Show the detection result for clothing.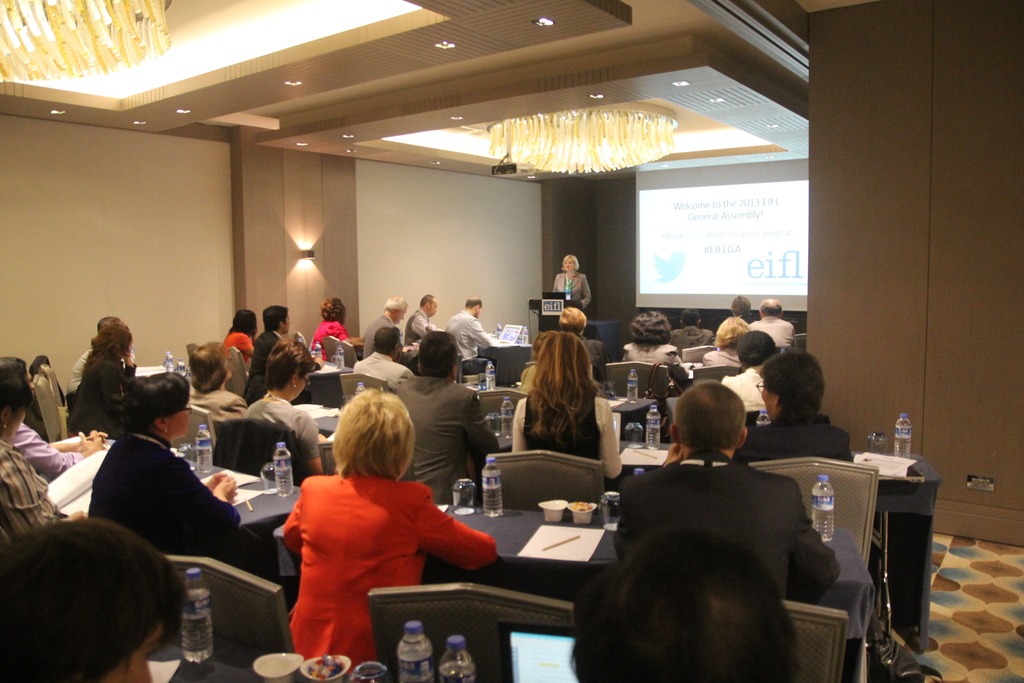
[x1=616, y1=438, x2=854, y2=633].
